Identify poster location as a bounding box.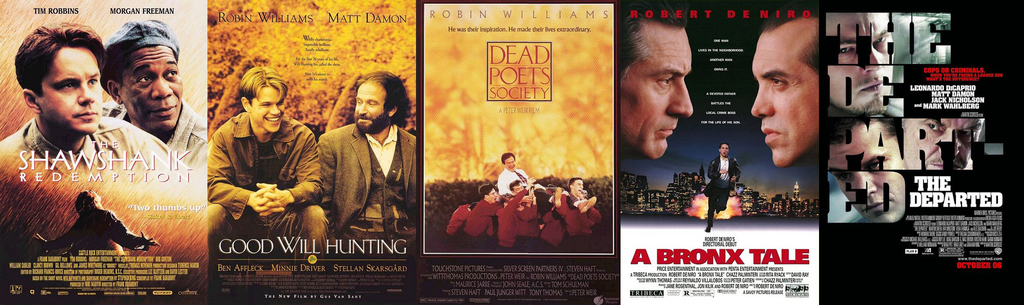
bbox=(1, 0, 210, 304).
